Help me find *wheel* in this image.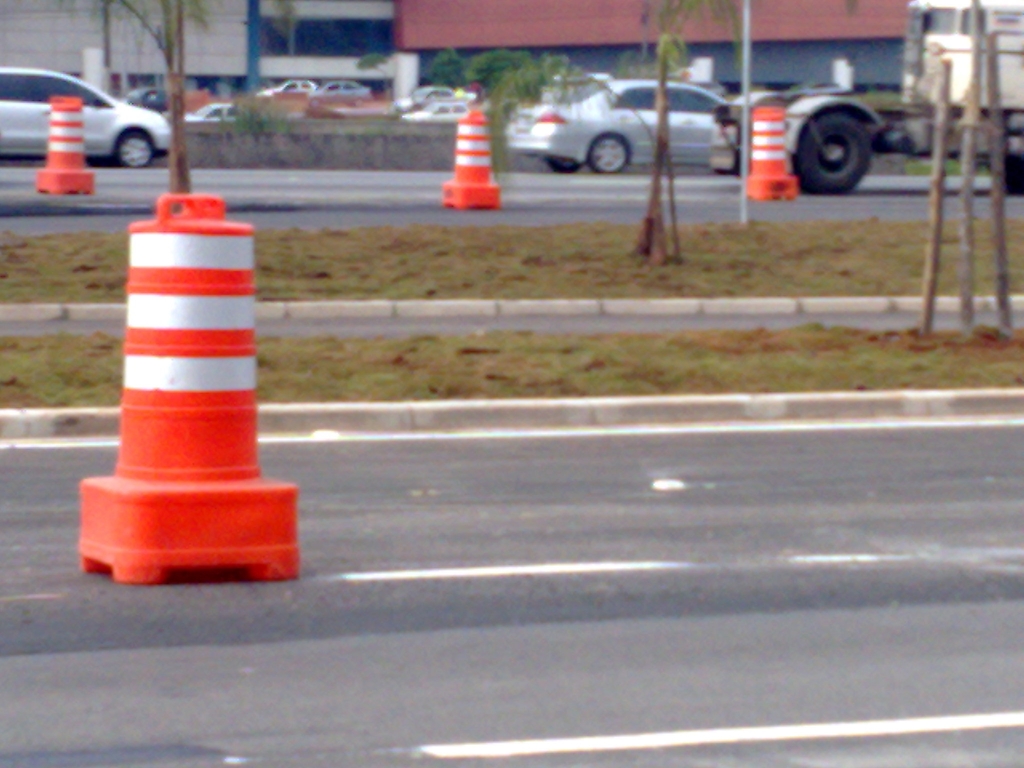
Found it: rect(587, 134, 632, 175).
